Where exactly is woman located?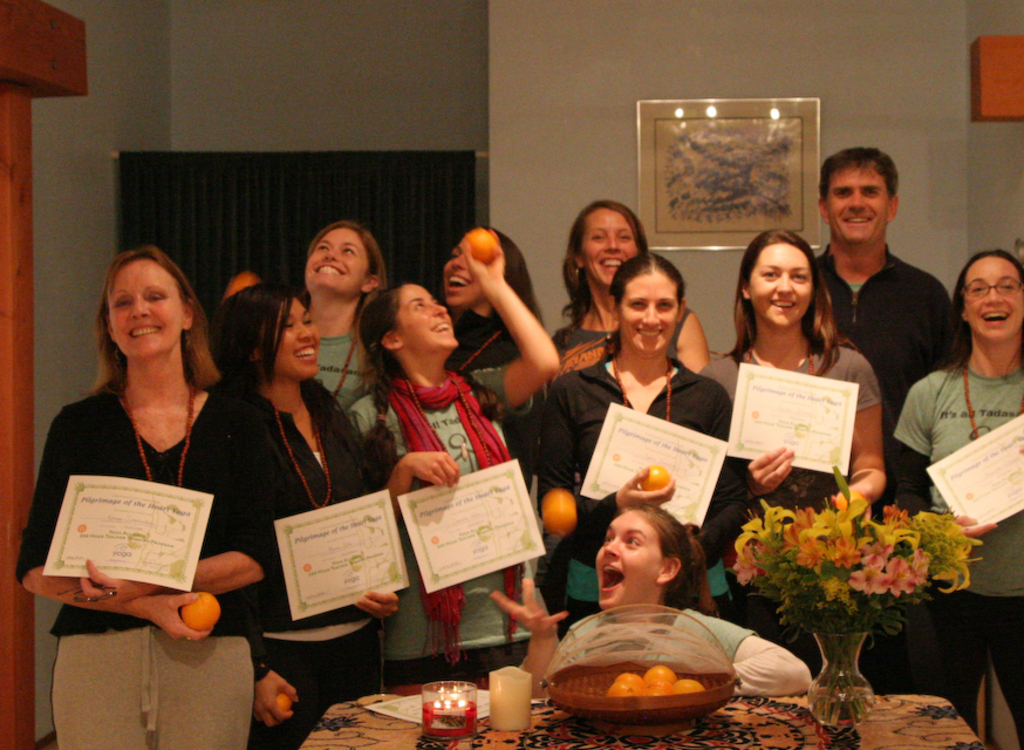
Its bounding box is 29:210:253:718.
